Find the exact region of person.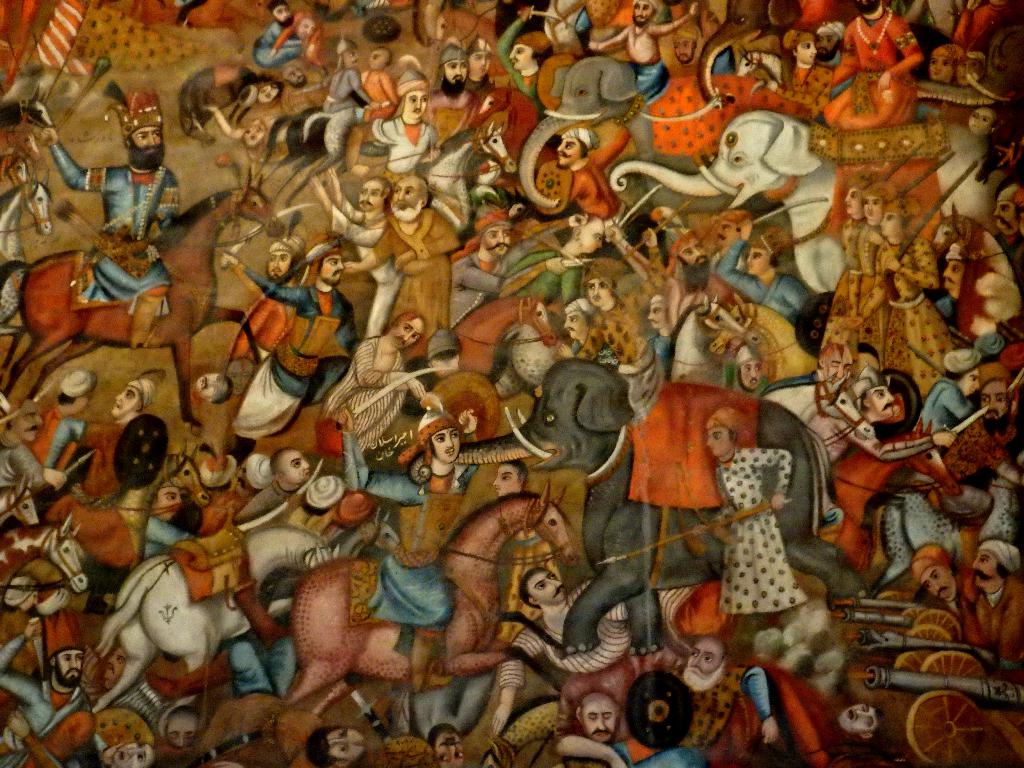
Exact region: (left=818, top=351, right=912, bottom=442).
